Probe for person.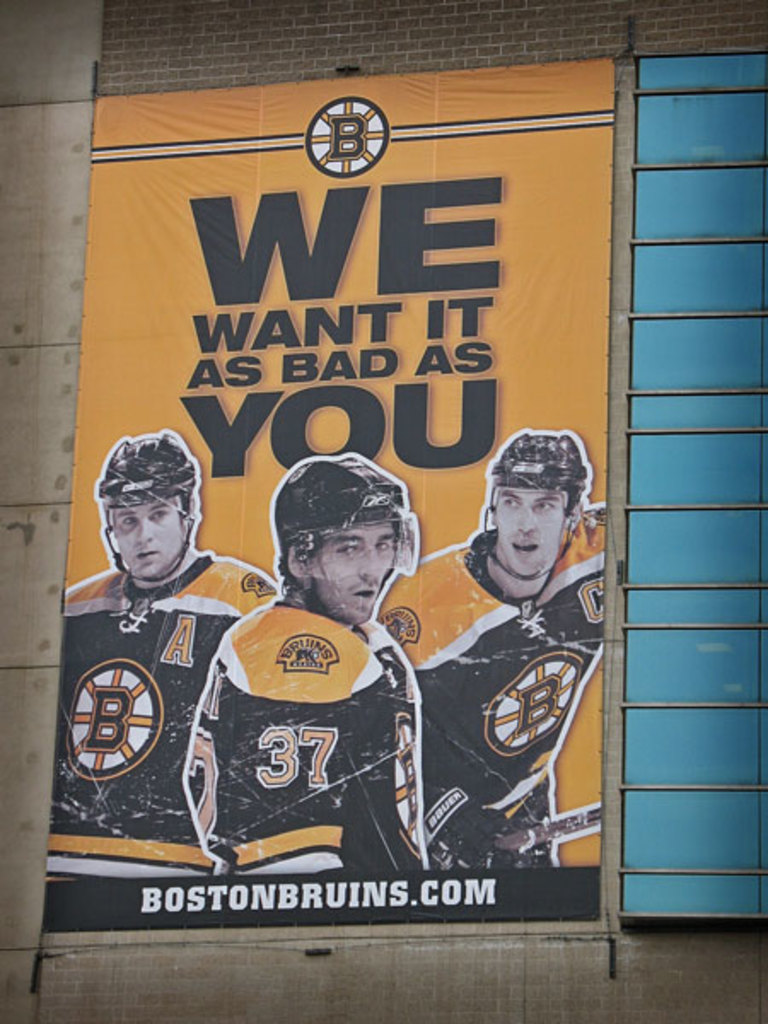
Probe result: crop(56, 423, 283, 876).
